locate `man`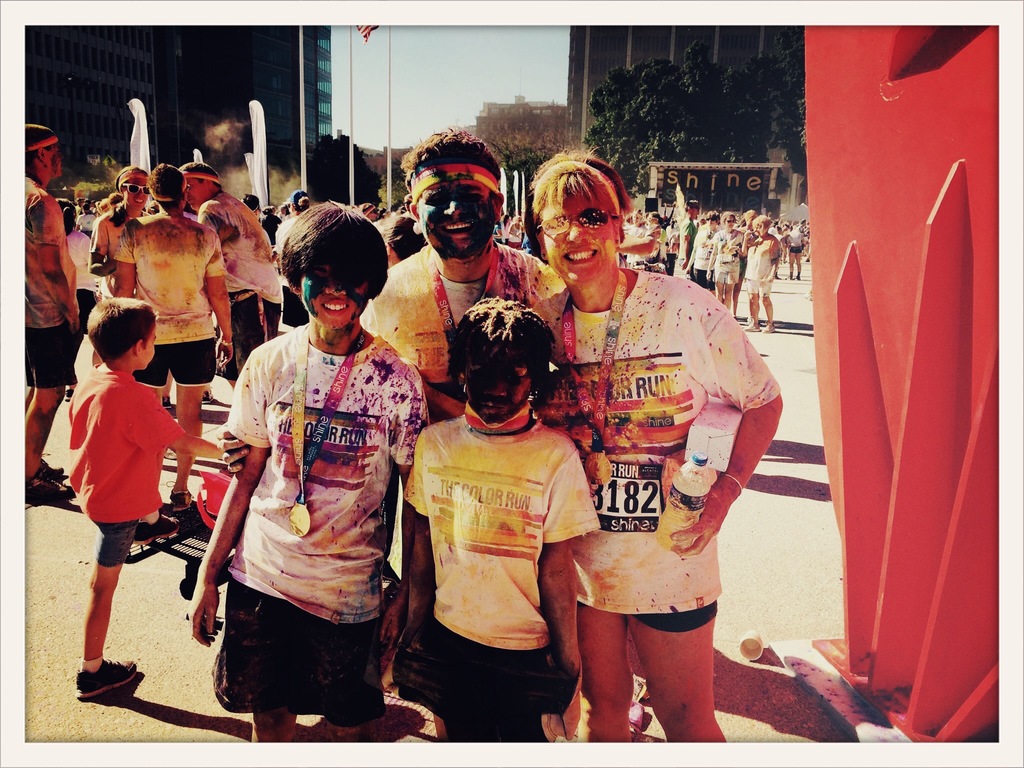
pyautogui.locateOnScreen(402, 192, 417, 216)
